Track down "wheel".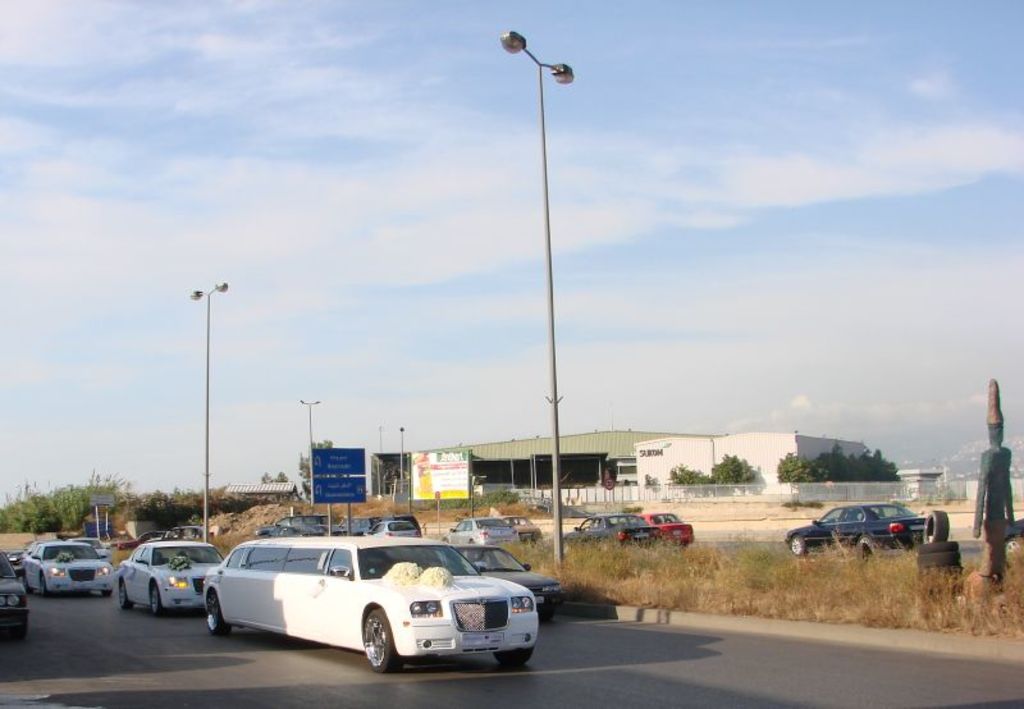
Tracked to detection(150, 580, 165, 610).
